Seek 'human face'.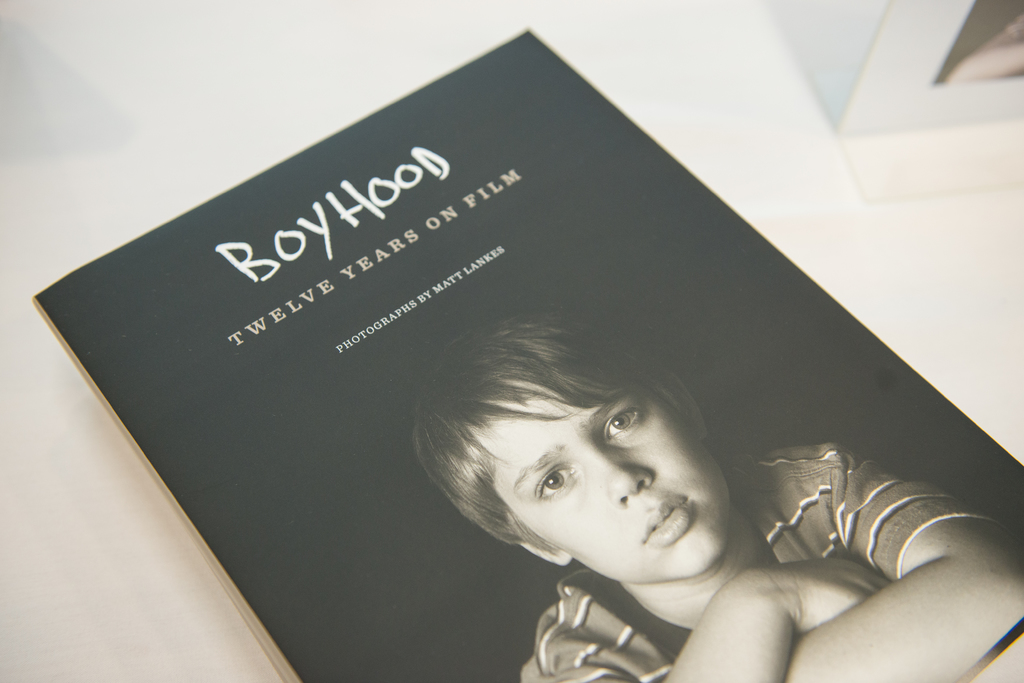
465,388,729,588.
